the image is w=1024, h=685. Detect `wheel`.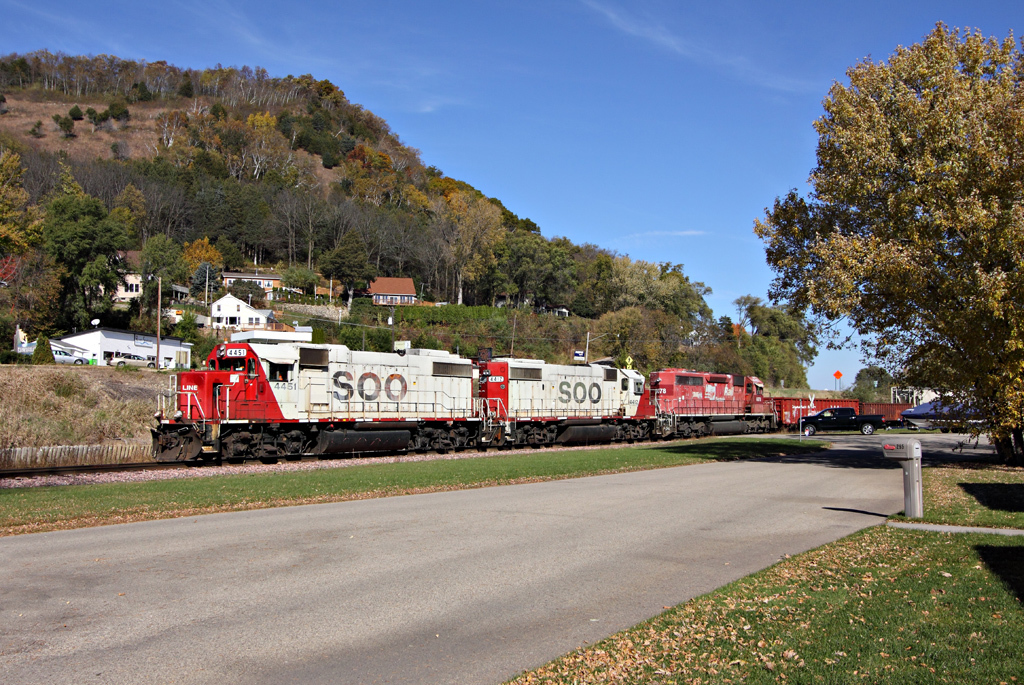
Detection: 861/421/874/435.
